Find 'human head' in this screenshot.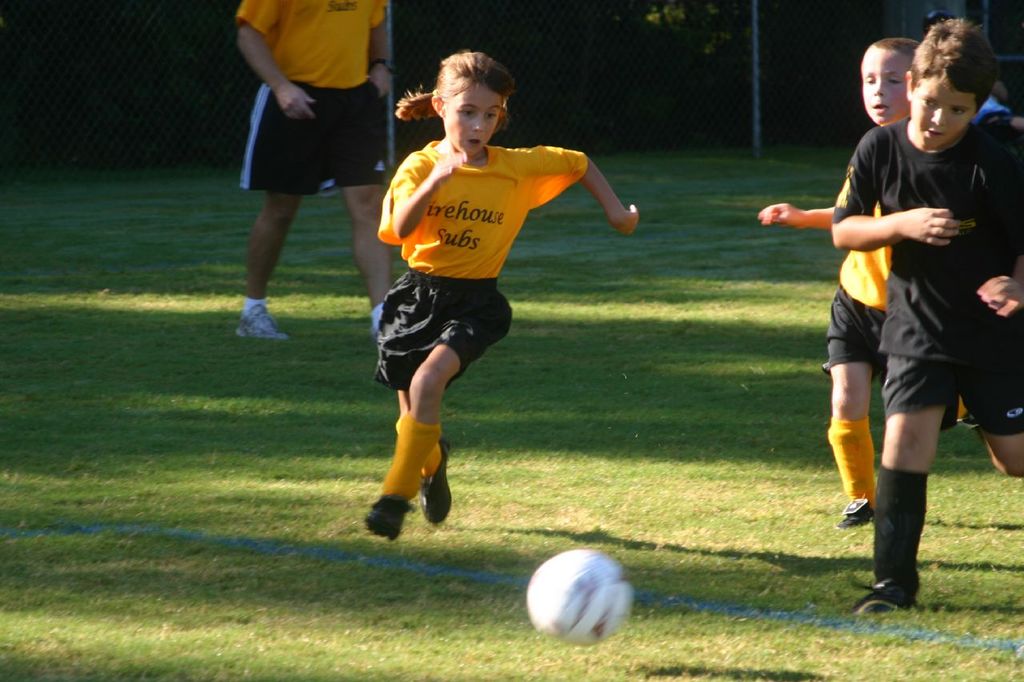
The bounding box for 'human head' is box=[430, 50, 513, 158].
